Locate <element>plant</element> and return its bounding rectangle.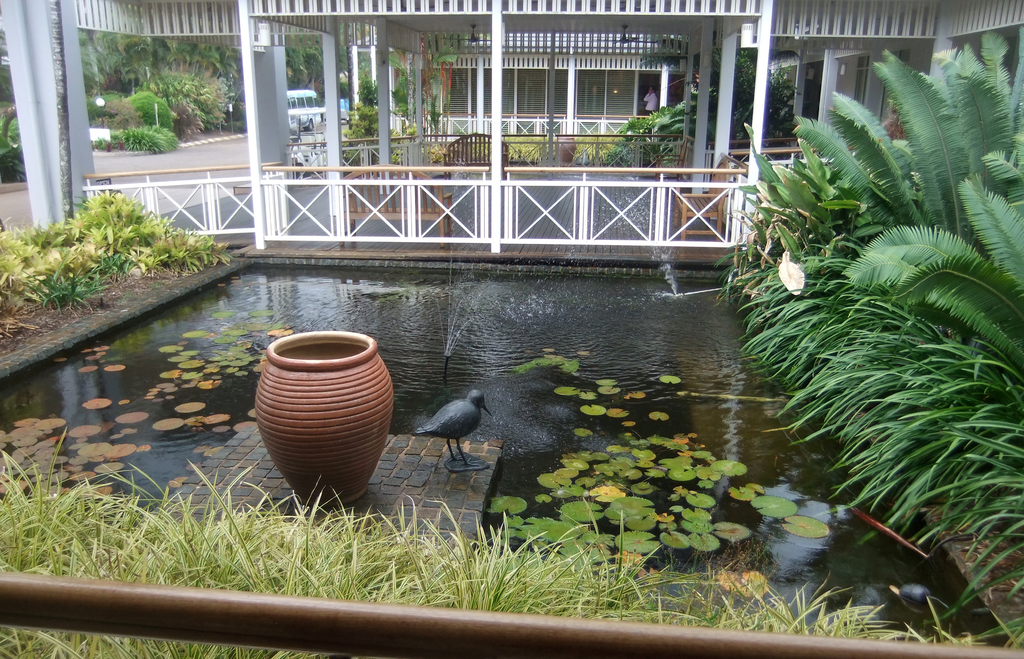
x1=149, y1=471, x2=405, y2=658.
